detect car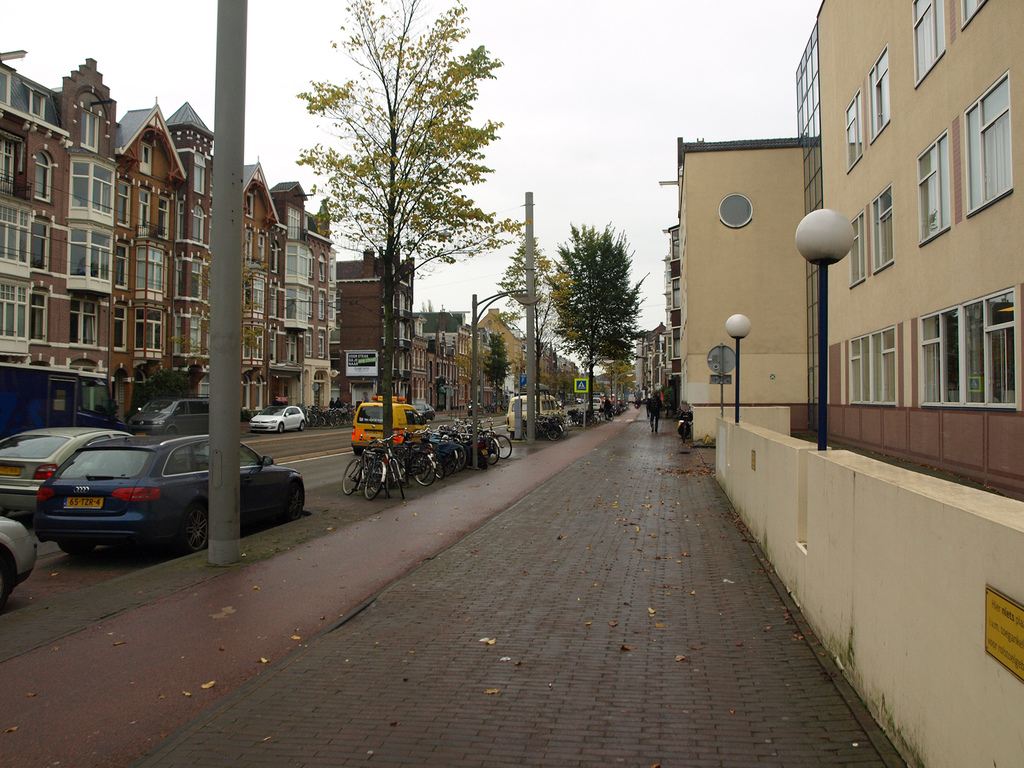
[250,397,312,436]
